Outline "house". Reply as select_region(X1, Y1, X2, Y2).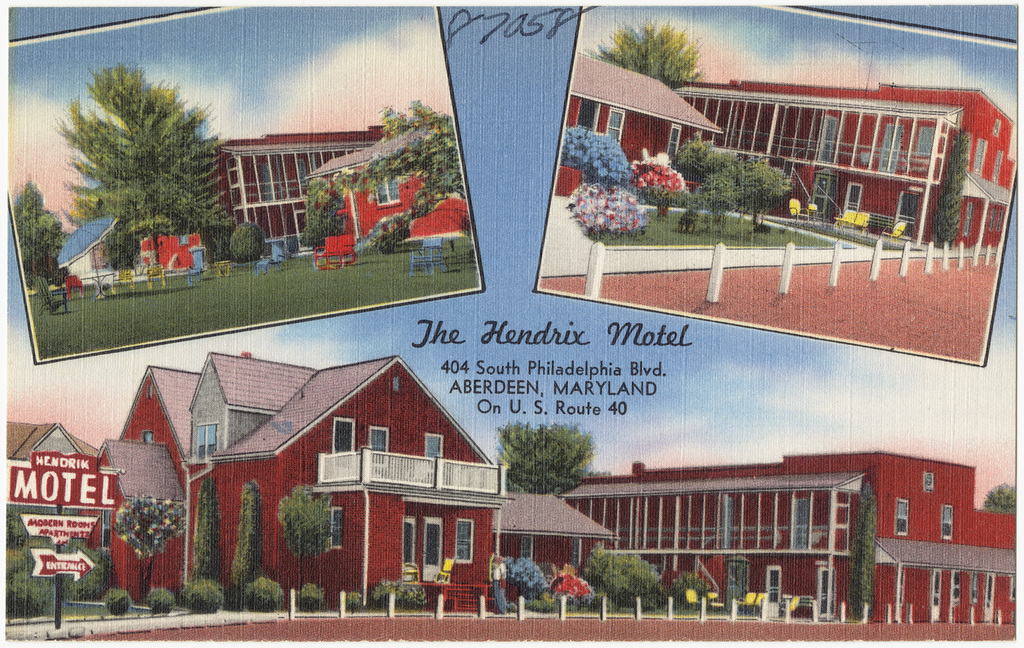
select_region(610, 444, 980, 620).
